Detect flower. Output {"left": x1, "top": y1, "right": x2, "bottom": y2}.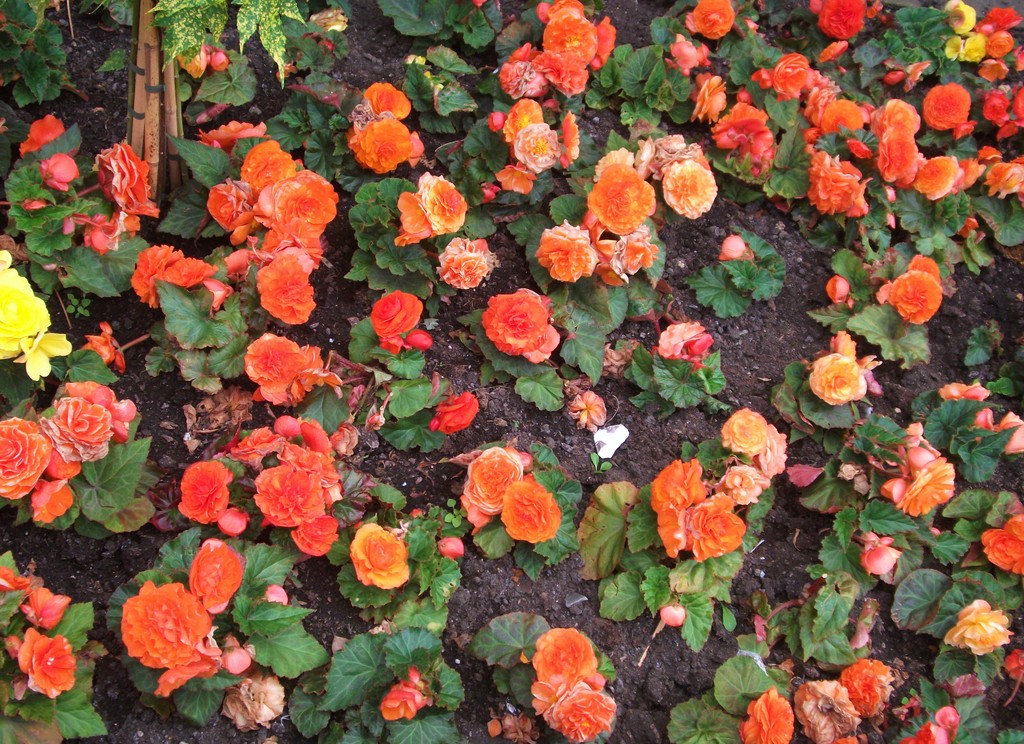
{"left": 808, "top": 353, "right": 860, "bottom": 410}.
